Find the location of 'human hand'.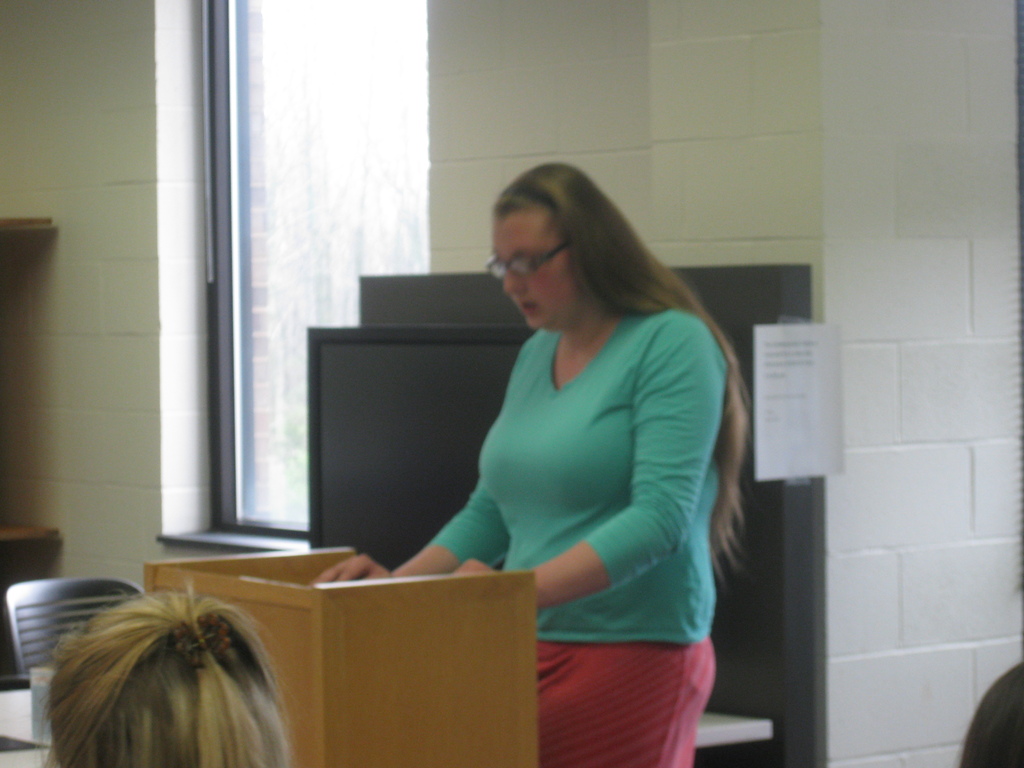
Location: (452, 556, 510, 577).
